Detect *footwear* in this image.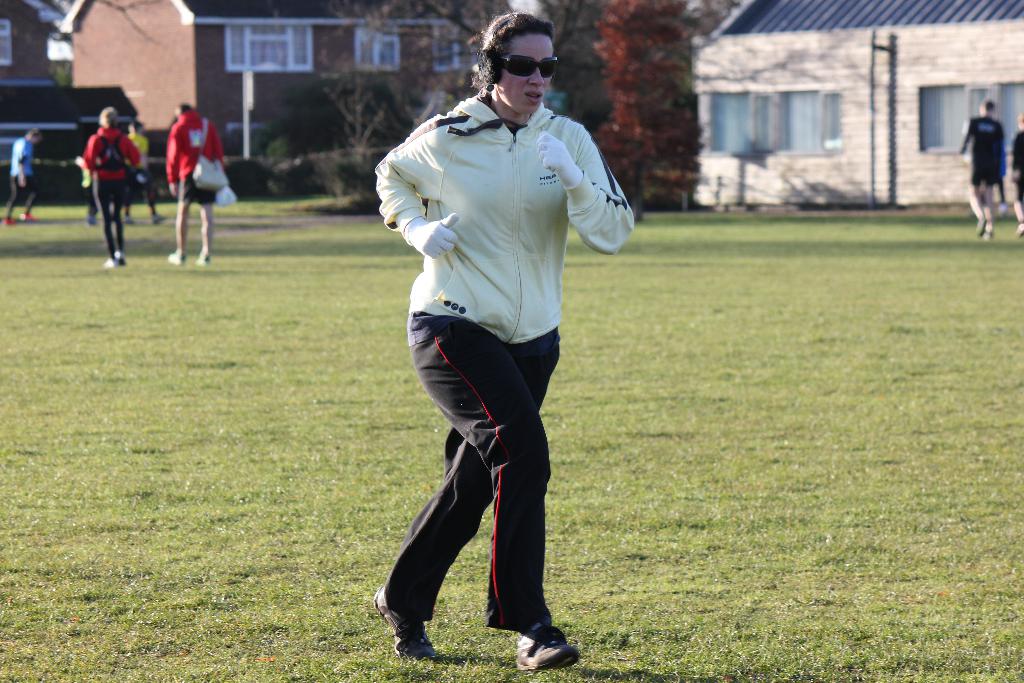
Detection: [164,249,188,262].
